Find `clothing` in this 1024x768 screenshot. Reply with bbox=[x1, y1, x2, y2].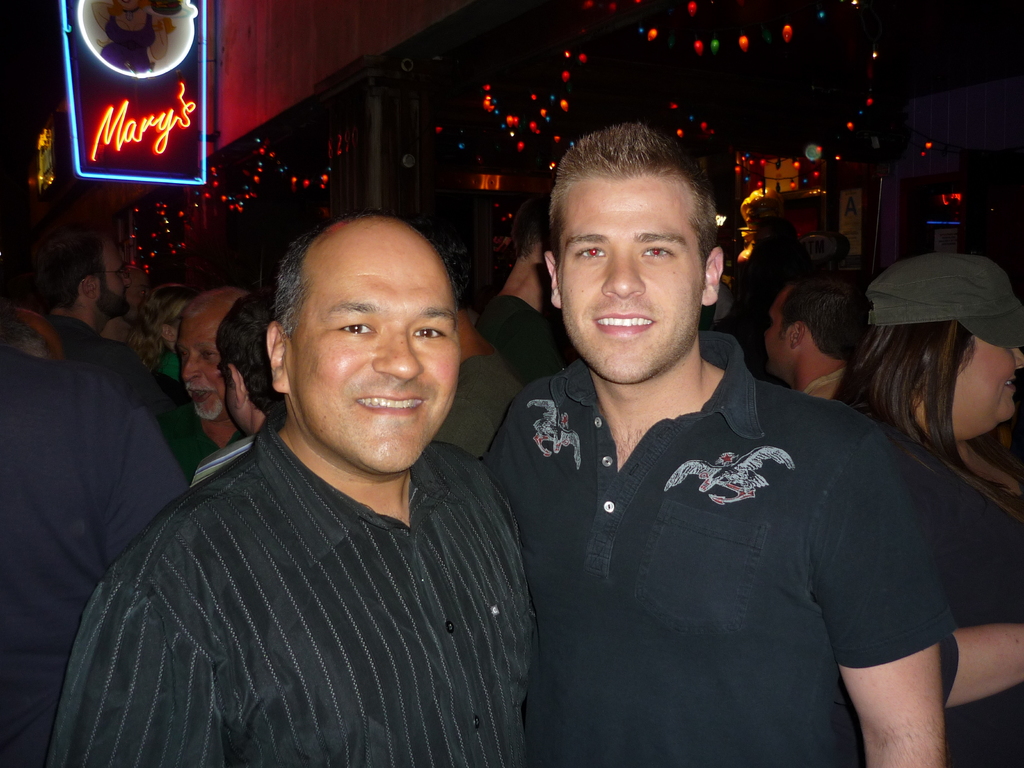
bbox=[872, 397, 1023, 759].
